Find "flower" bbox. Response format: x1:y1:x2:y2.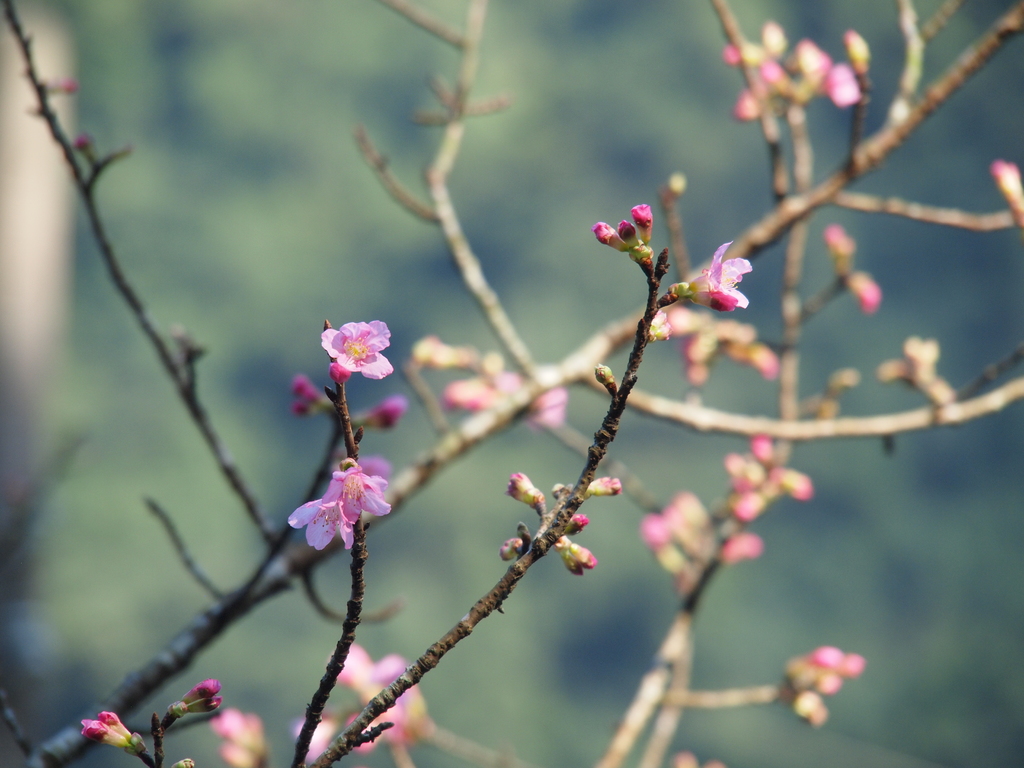
668:243:753:310.
